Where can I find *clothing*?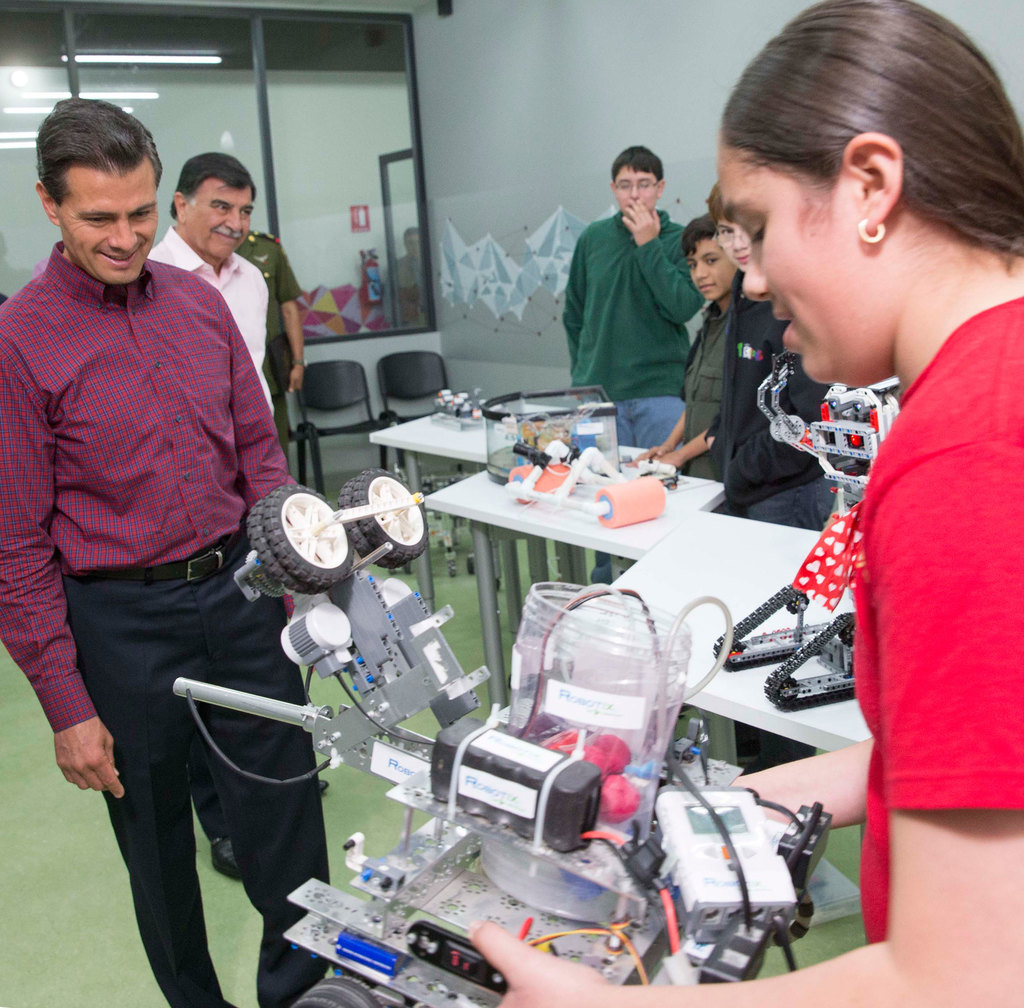
You can find it at (0,259,326,1007).
